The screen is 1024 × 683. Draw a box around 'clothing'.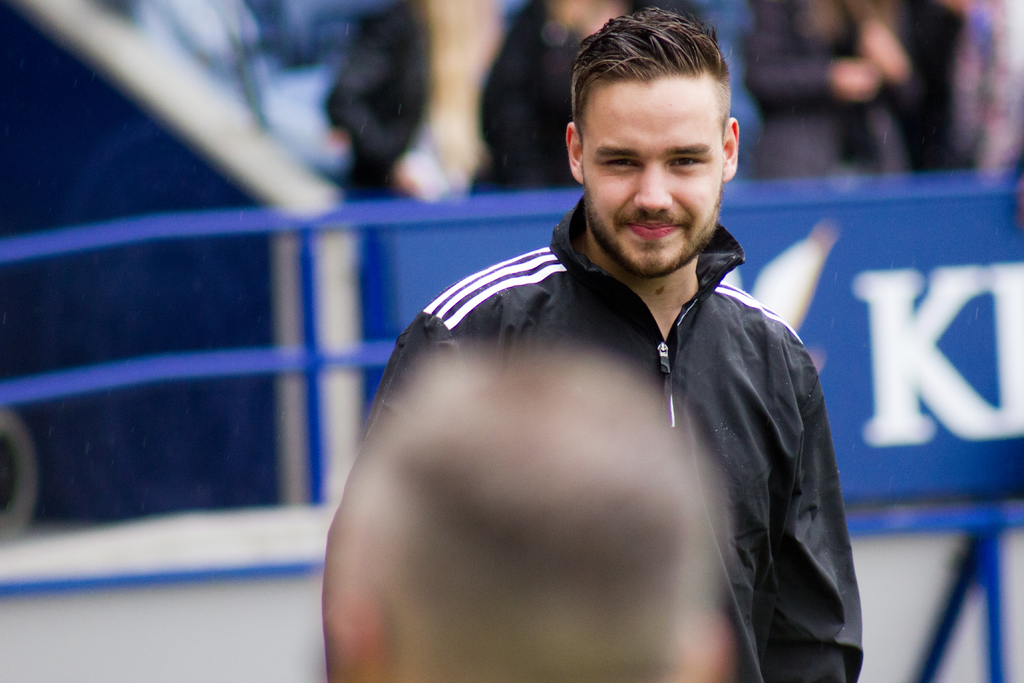
bbox(325, 0, 500, 198).
